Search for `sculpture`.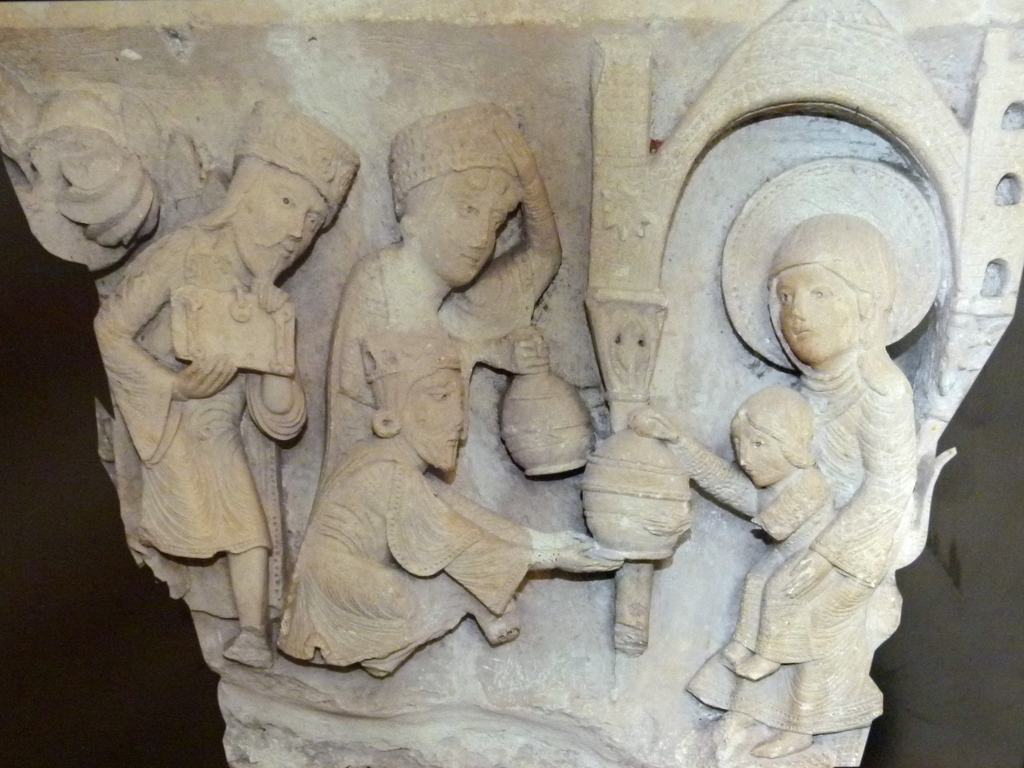
Found at 269/95/625/682.
